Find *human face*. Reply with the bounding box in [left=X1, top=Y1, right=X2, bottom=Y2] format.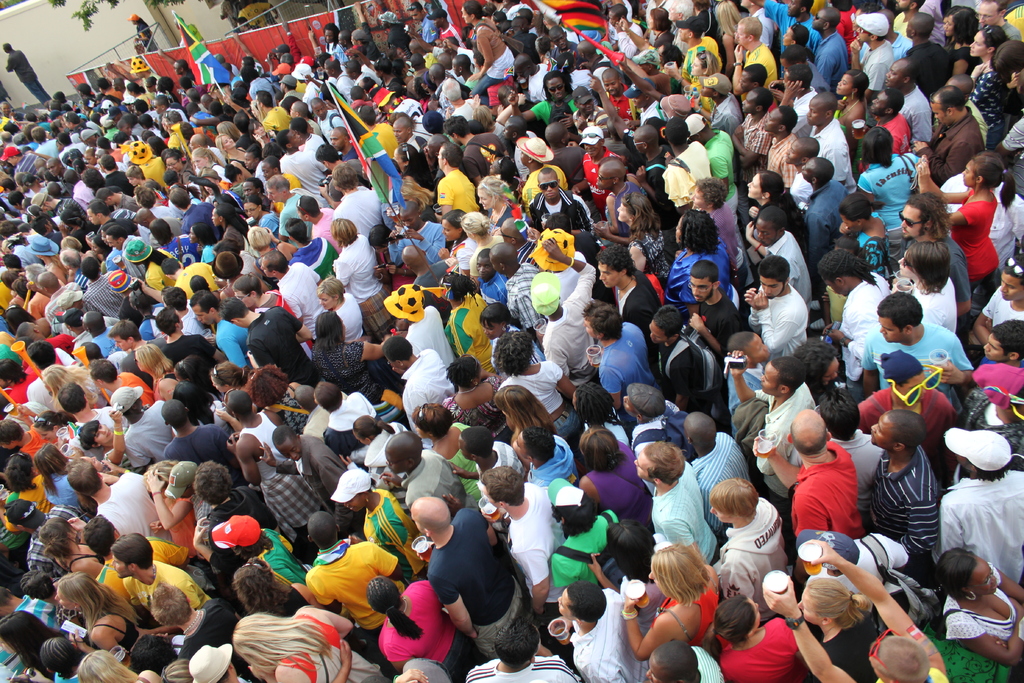
[left=556, top=589, right=575, bottom=621].
